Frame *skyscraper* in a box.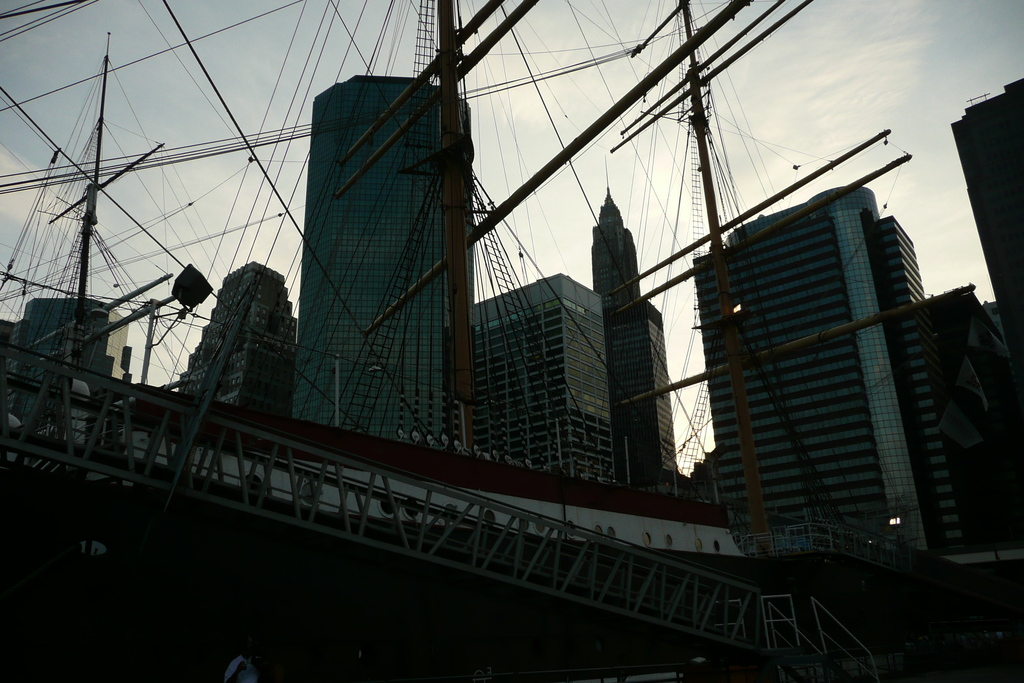
[x1=689, y1=190, x2=933, y2=539].
